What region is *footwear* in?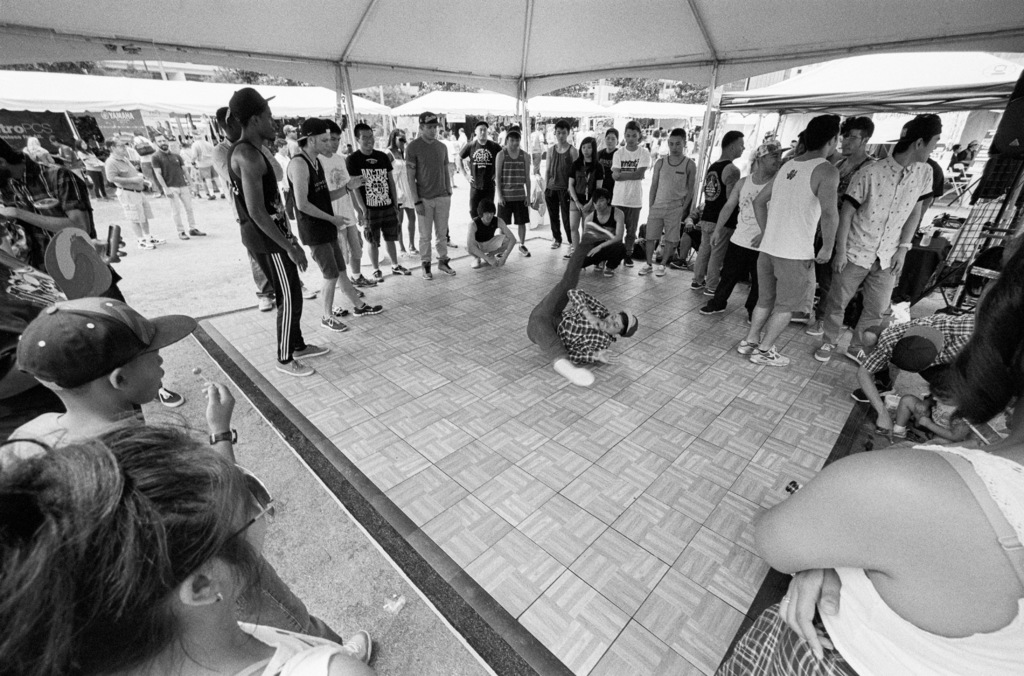
(552,353,596,389).
